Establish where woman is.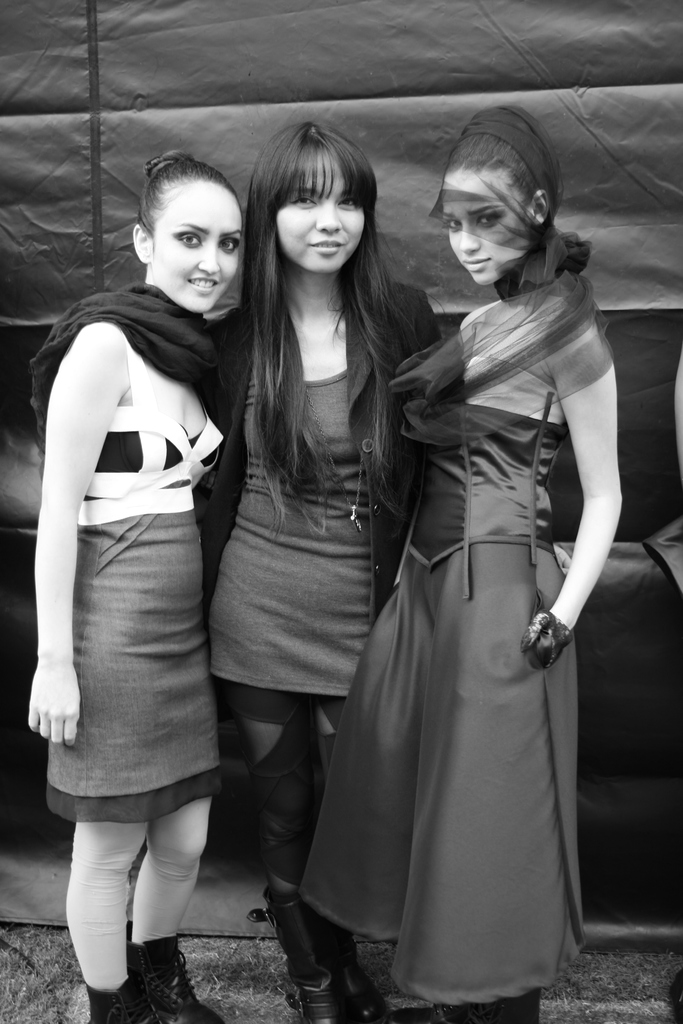
Established at 308,108,623,1023.
